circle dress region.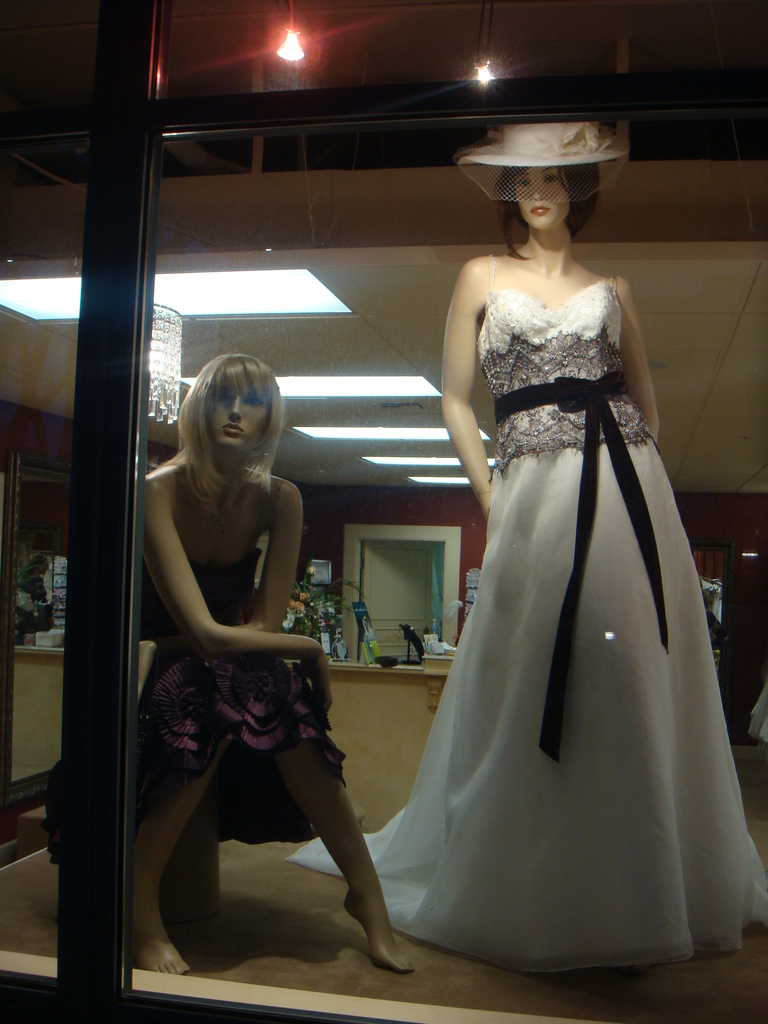
Region: {"x1": 140, "y1": 487, "x2": 345, "y2": 842}.
